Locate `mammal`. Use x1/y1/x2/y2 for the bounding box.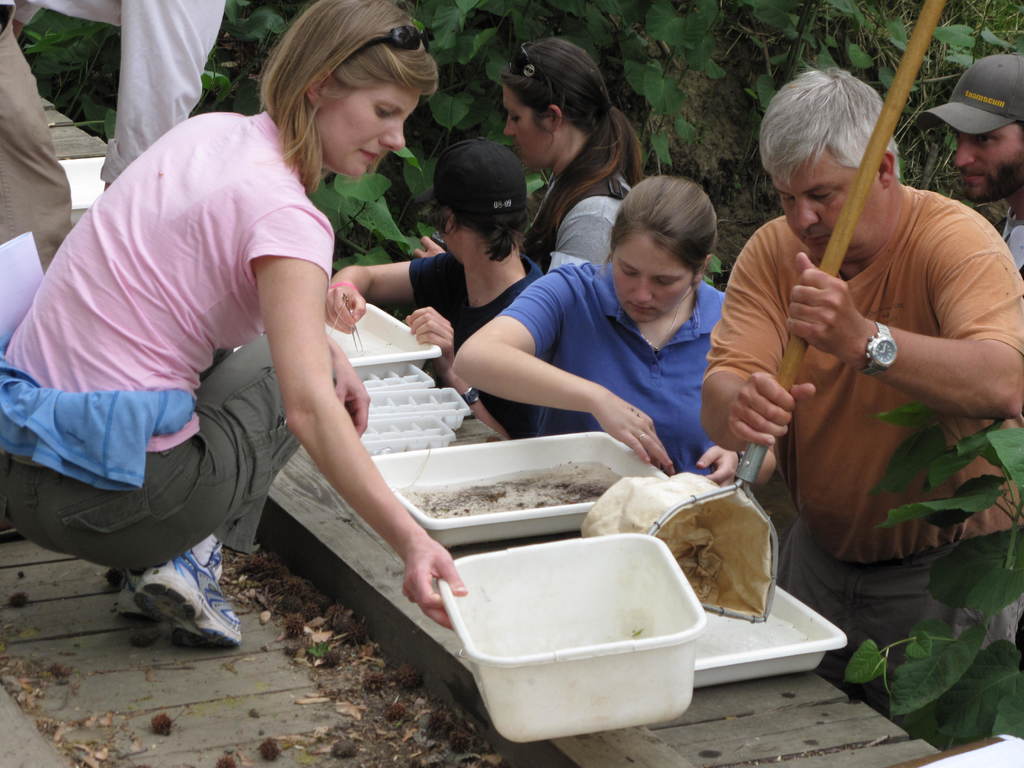
918/50/1023/278.
